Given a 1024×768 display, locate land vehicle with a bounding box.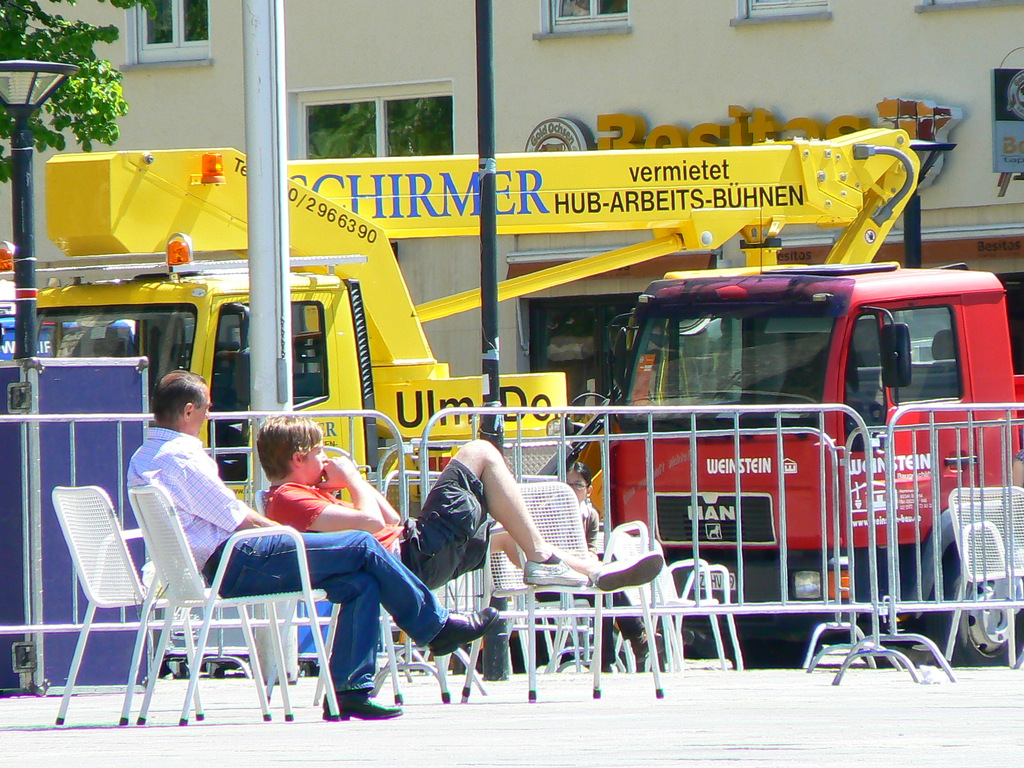
Located: {"left": 0, "top": 148, "right": 929, "bottom": 689}.
